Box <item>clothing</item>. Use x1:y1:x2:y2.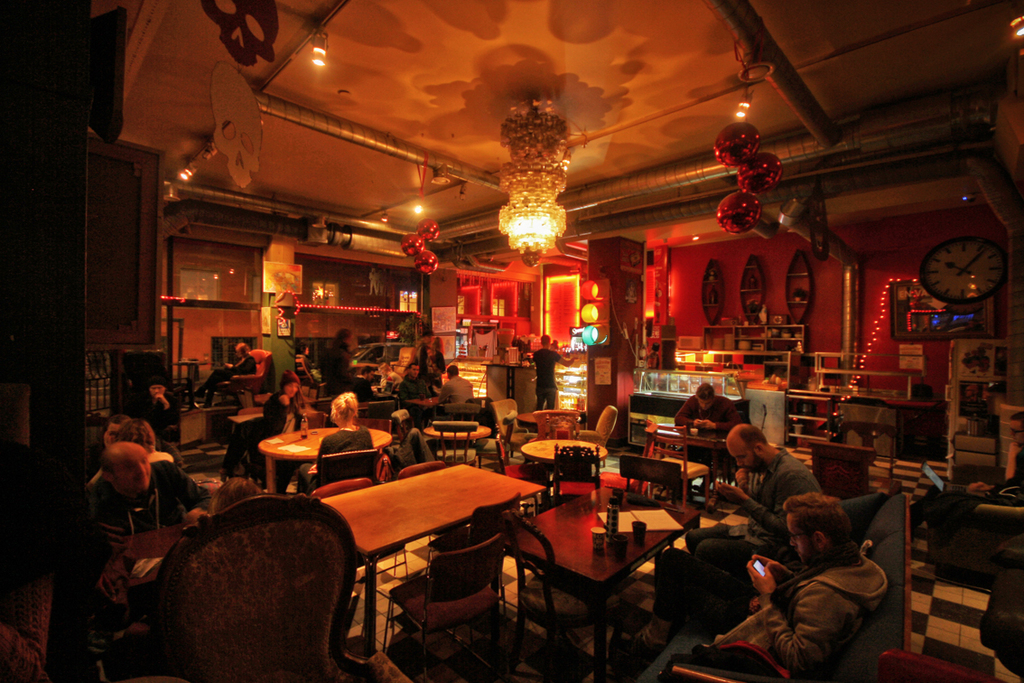
540:355:555:401.
